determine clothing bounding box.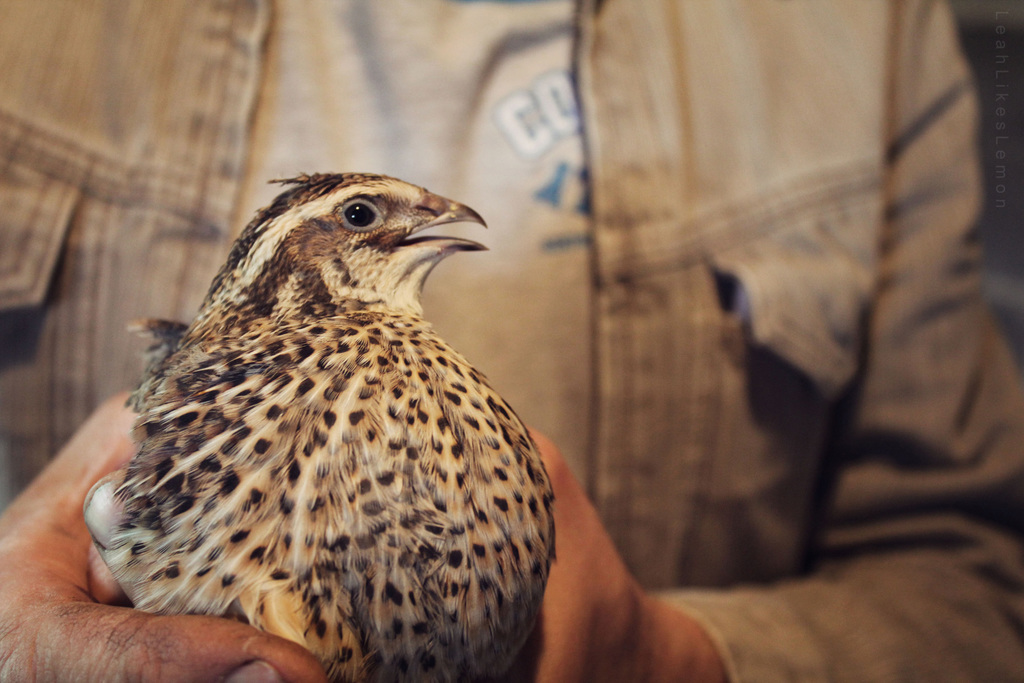
Determined: bbox(0, 0, 1023, 682).
